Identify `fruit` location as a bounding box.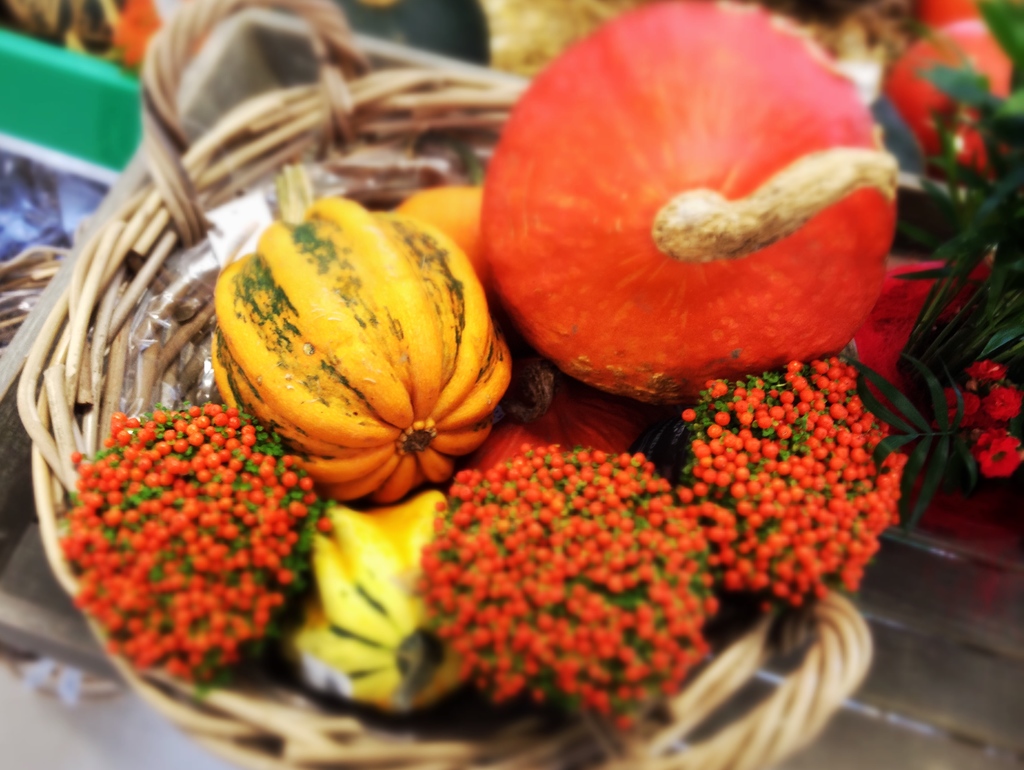
bbox=[473, 0, 893, 406].
